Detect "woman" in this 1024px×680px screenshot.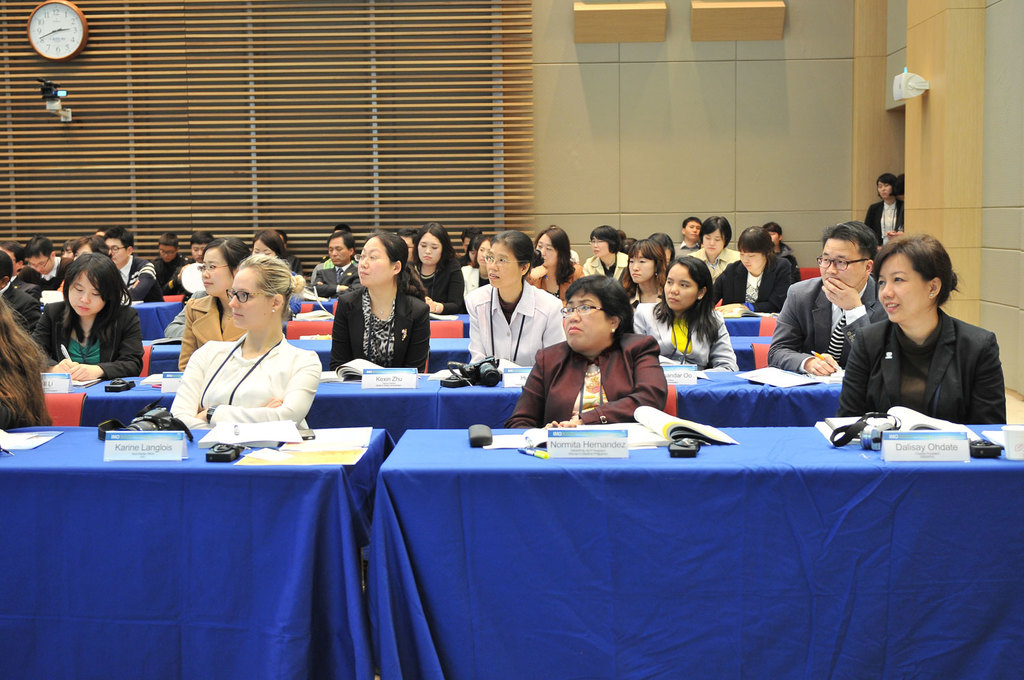
Detection: x1=765, y1=220, x2=808, y2=283.
